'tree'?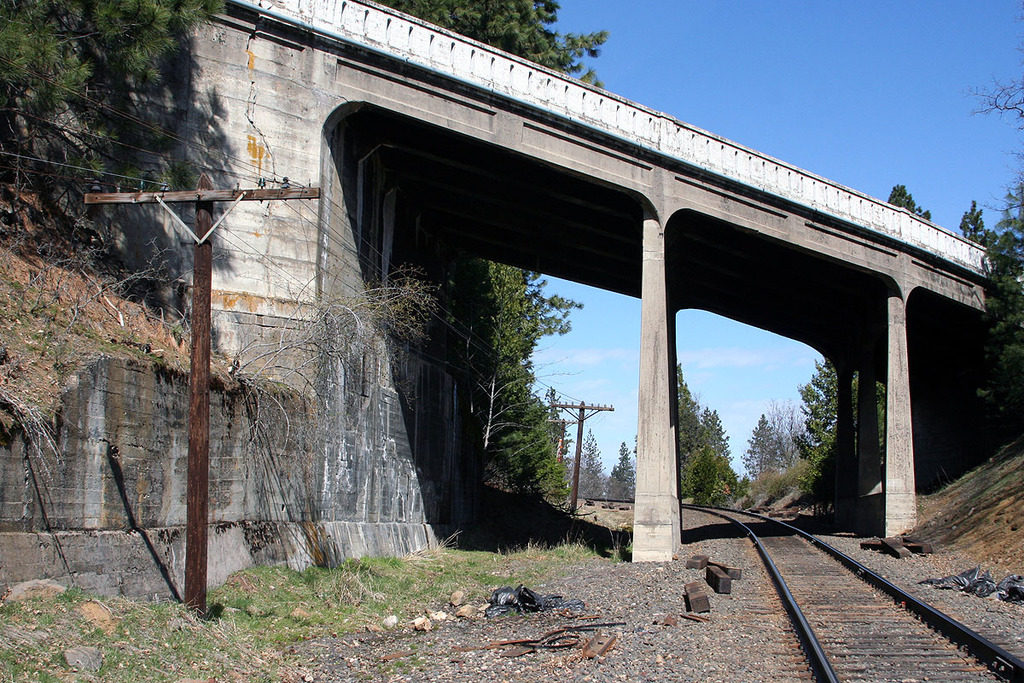
Rect(743, 417, 781, 481)
